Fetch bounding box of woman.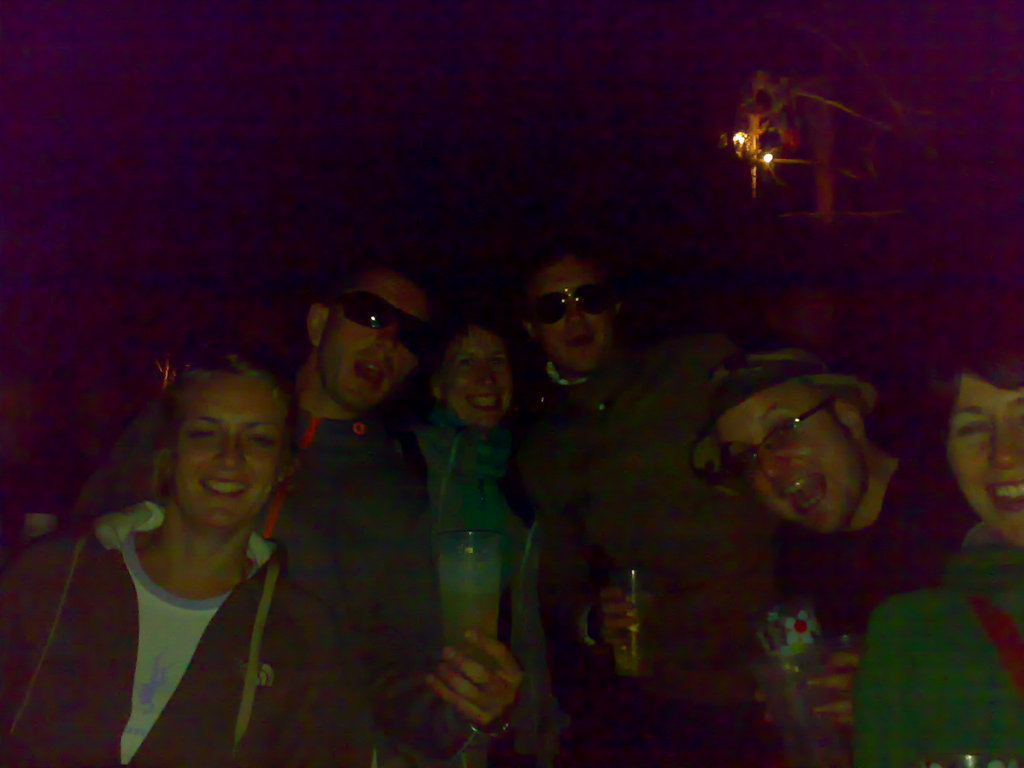
Bbox: (413,314,531,767).
